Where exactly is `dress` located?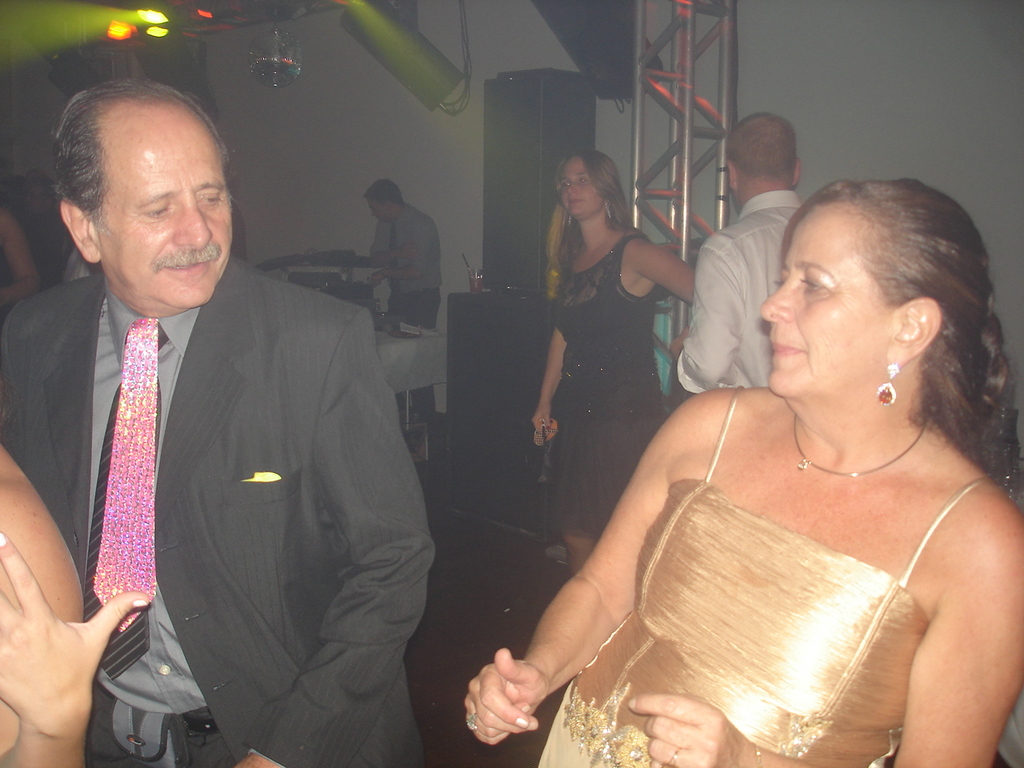
Its bounding box is (551,229,665,517).
